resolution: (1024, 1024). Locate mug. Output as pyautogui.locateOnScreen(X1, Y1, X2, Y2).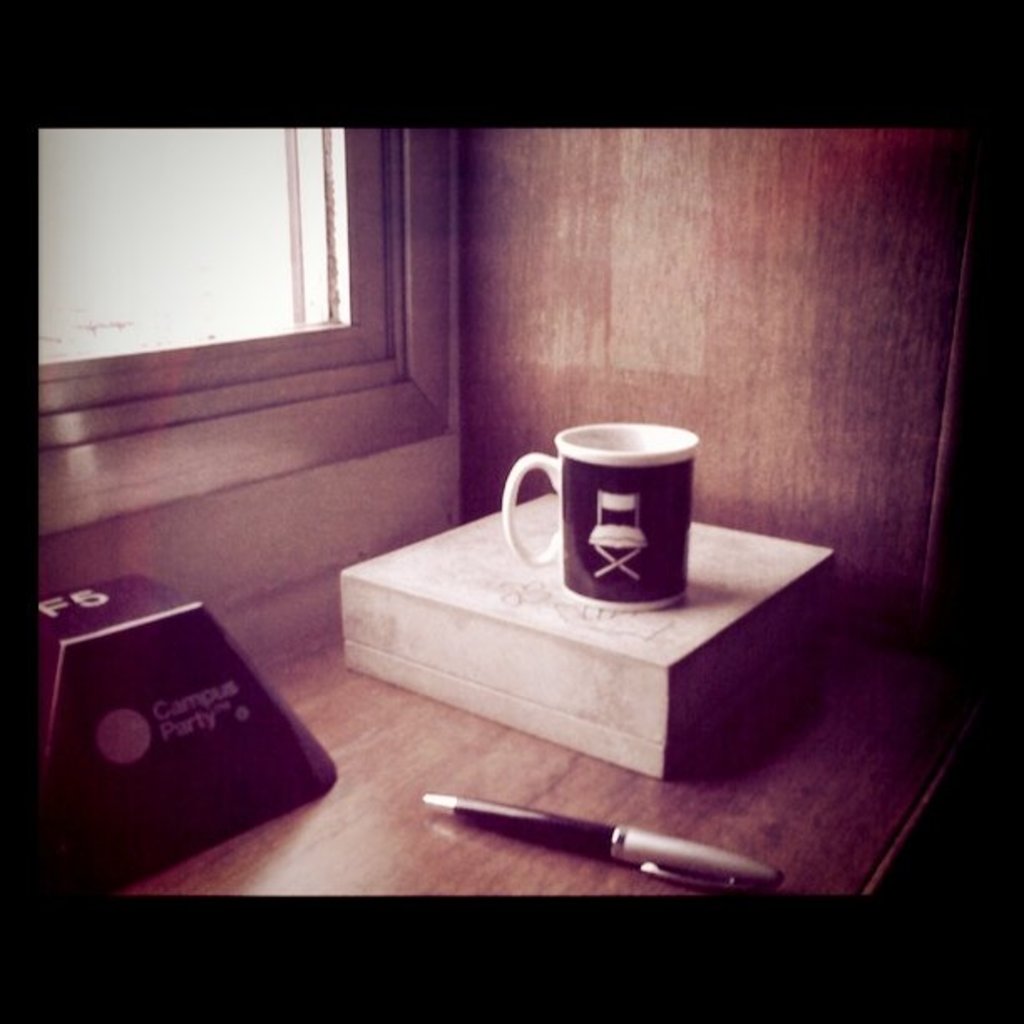
pyautogui.locateOnScreen(495, 423, 701, 612).
